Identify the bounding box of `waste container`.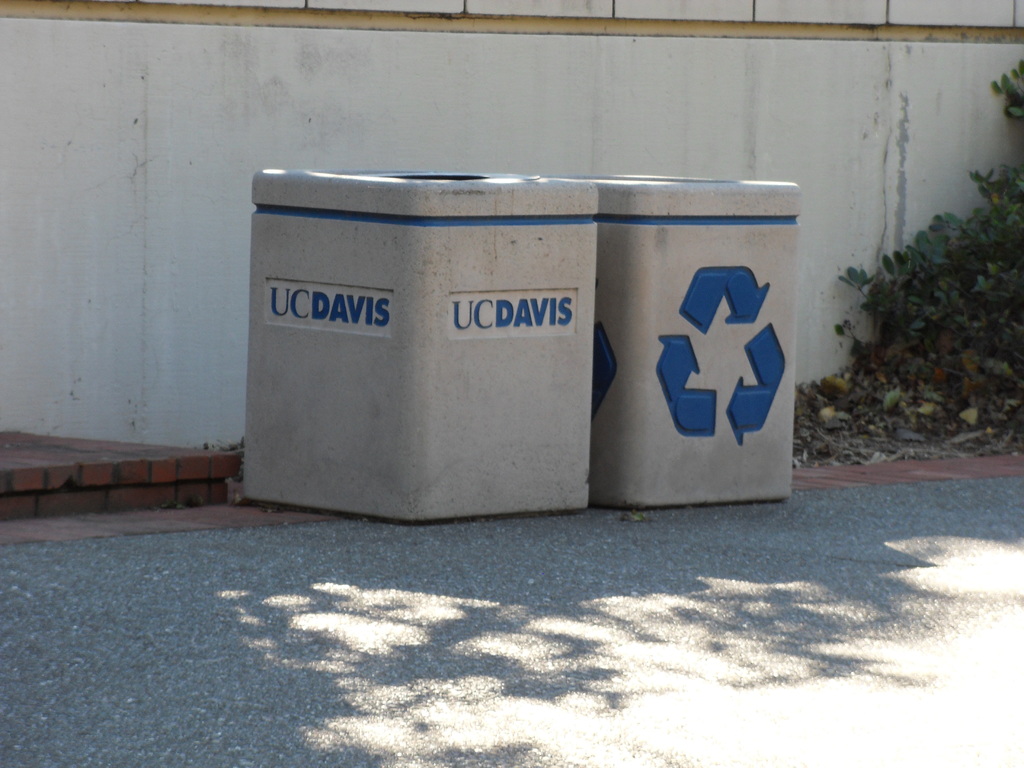
[239, 168, 595, 524].
